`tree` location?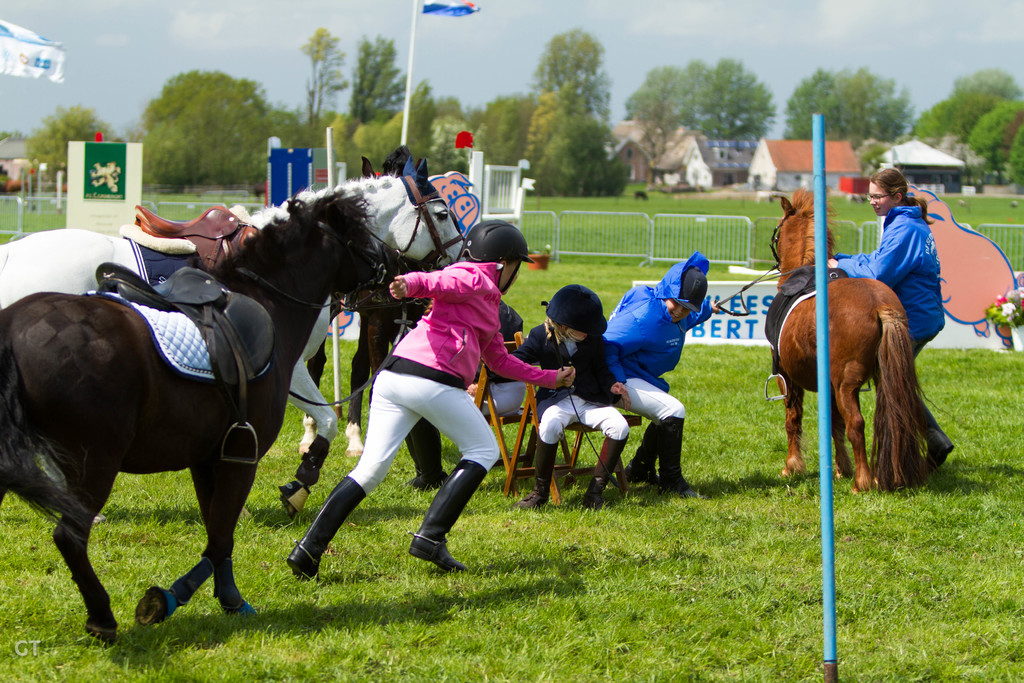
locate(27, 104, 120, 186)
